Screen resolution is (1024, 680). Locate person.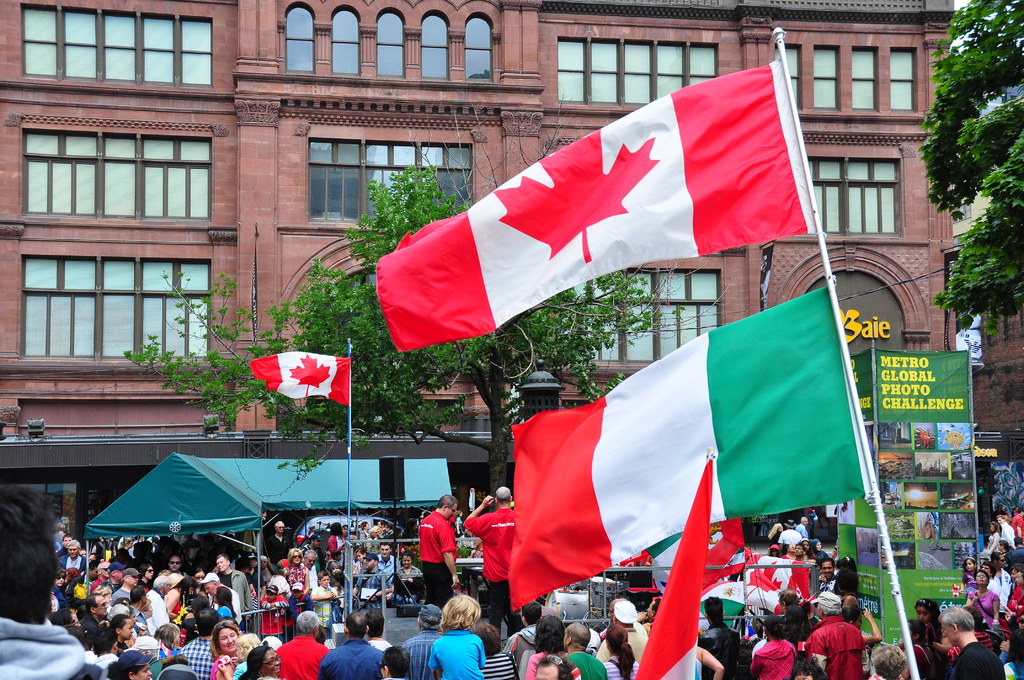
box(383, 642, 409, 679).
